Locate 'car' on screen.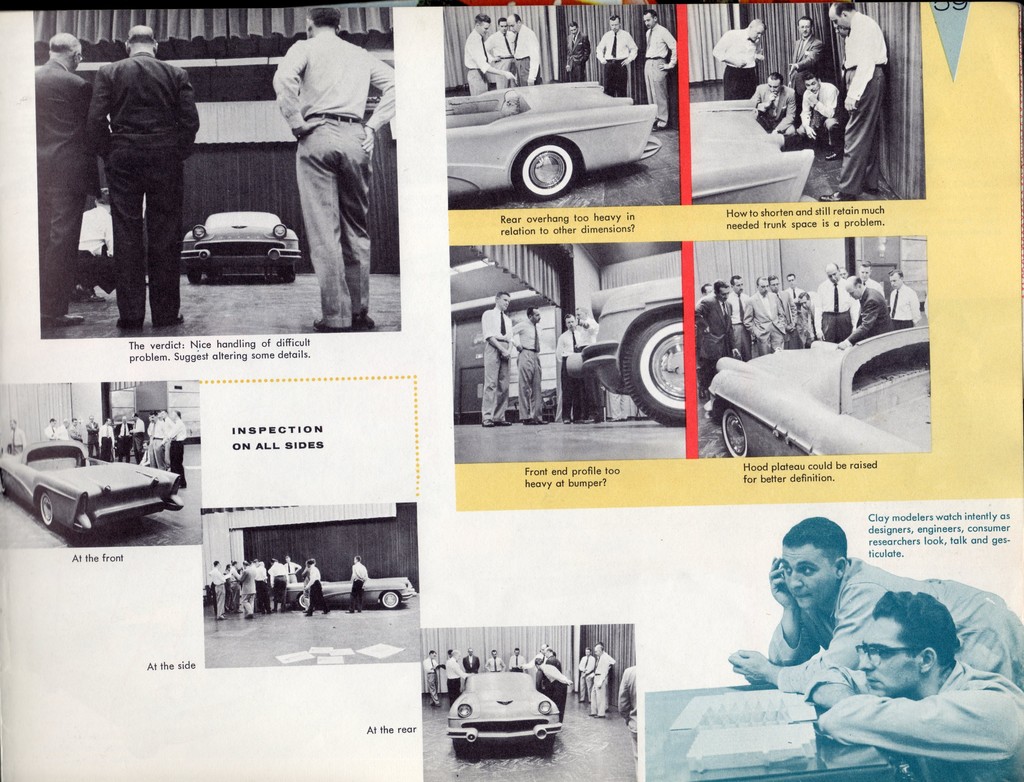
On screen at 17/425/170/537.
